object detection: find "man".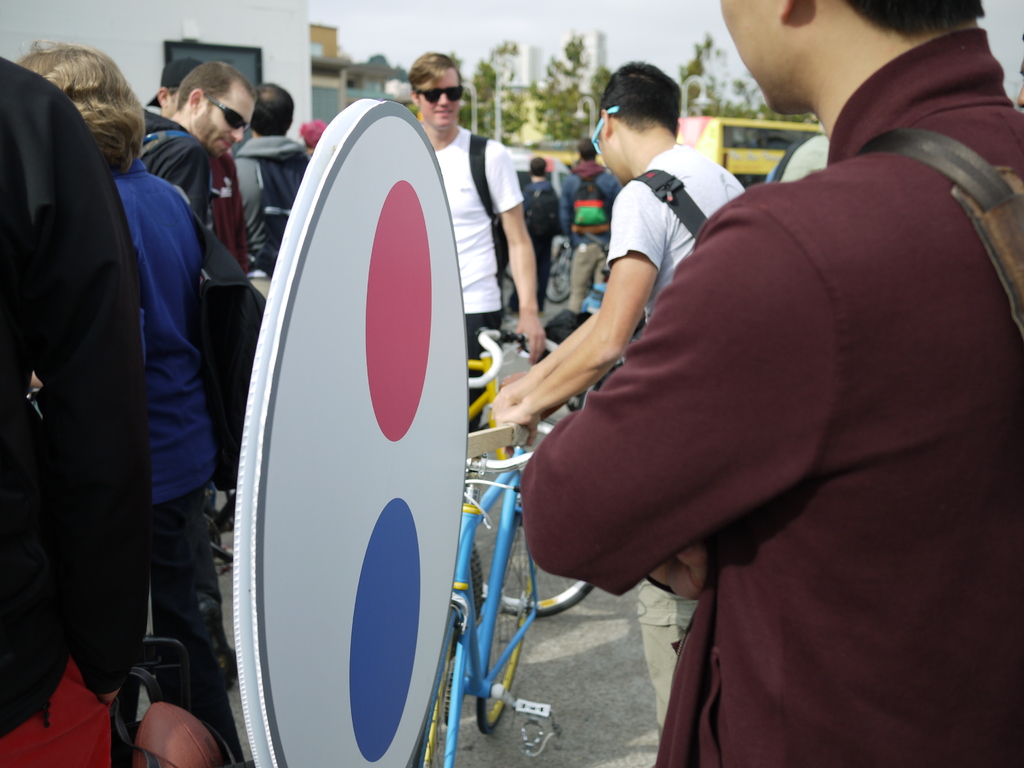
bbox=[239, 84, 316, 264].
